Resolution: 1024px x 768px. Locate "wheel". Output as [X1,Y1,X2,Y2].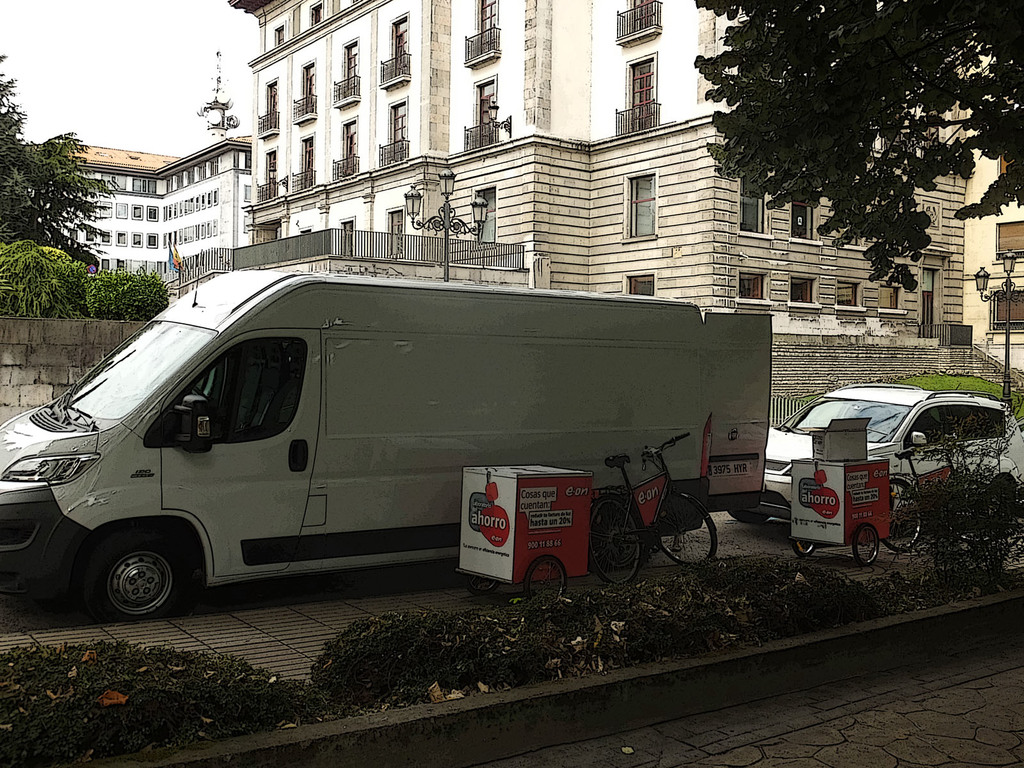
[852,523,881,566].
